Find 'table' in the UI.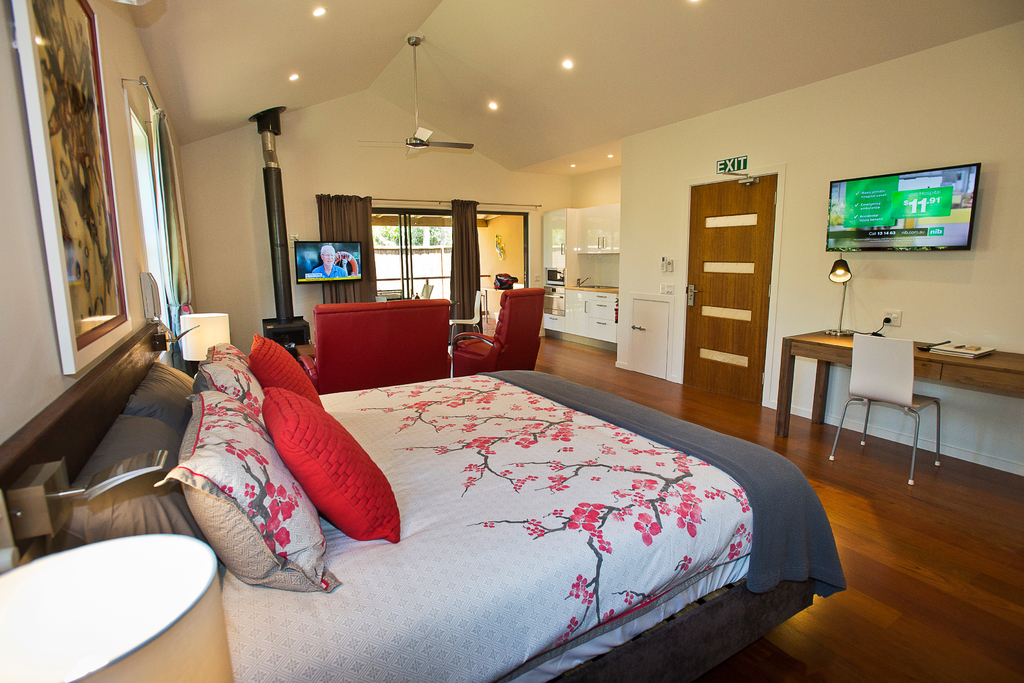
UI element at box(760, 309, 1023, 456).
